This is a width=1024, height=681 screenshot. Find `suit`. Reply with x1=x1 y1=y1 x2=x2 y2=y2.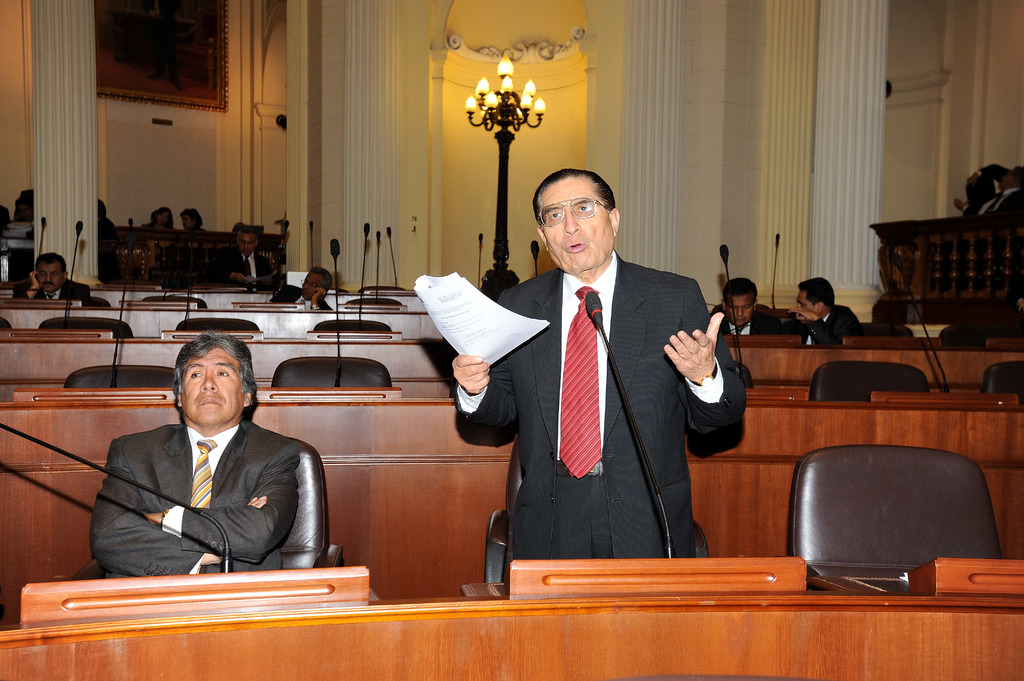
x1=475 y1=179 x2=740 y2=575.
